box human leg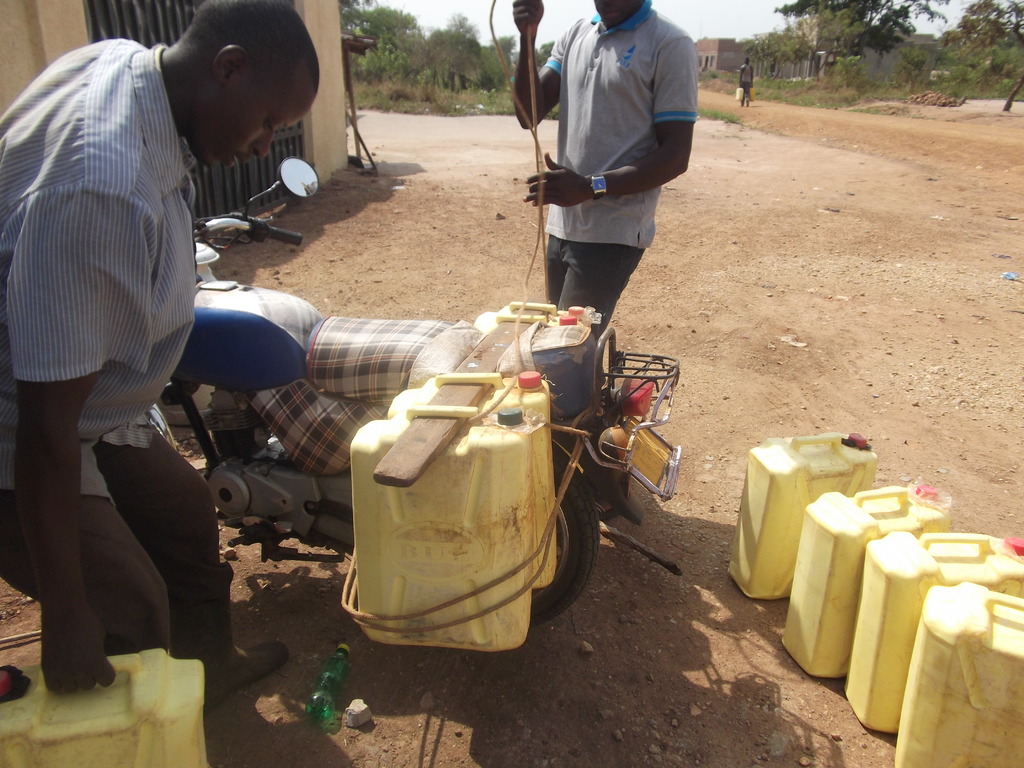
<region>99, 435, 292, 714</region>
